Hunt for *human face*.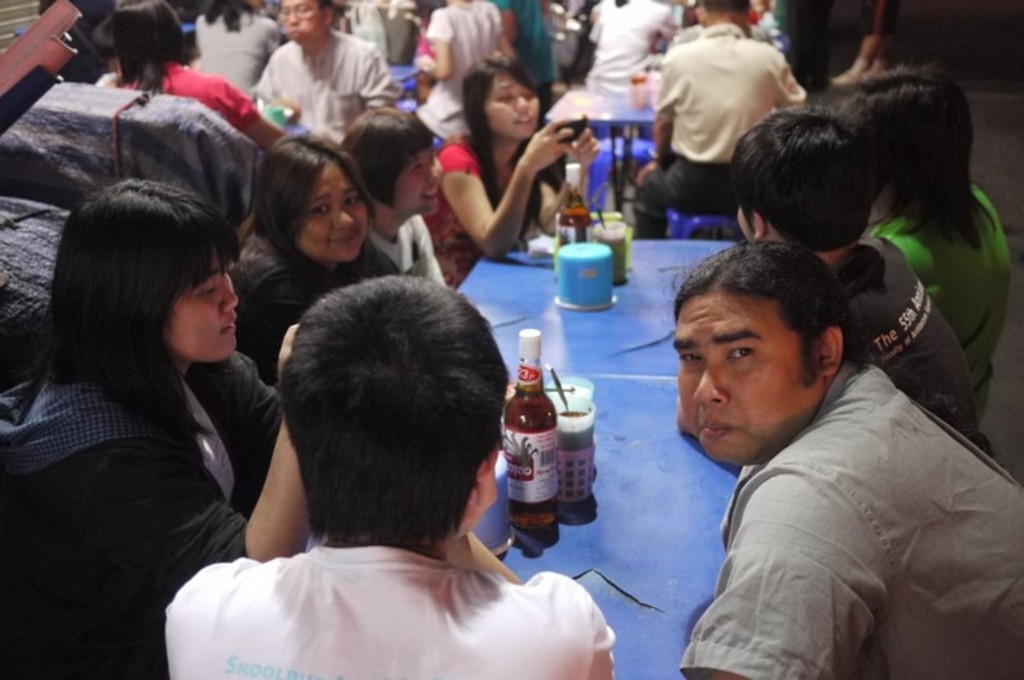
Hunted down at {"left": 487, "top": 75, "right": 540, "bottom": 135}.
